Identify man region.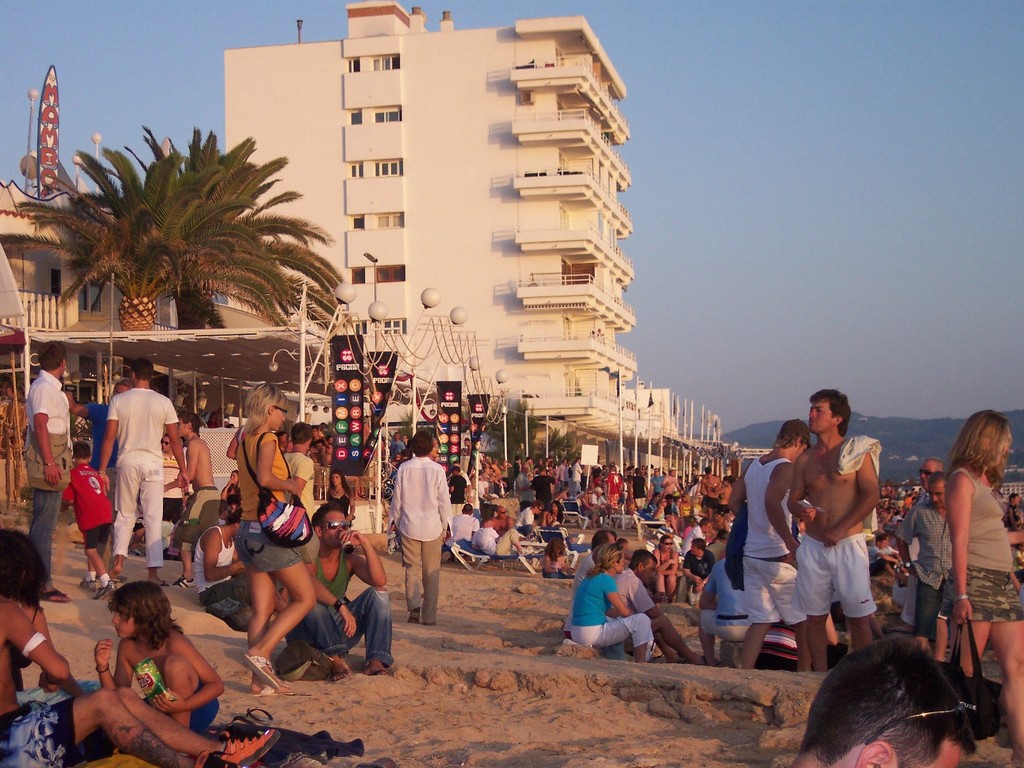
Region: left=190, top=506, right=254, bottom=634.
